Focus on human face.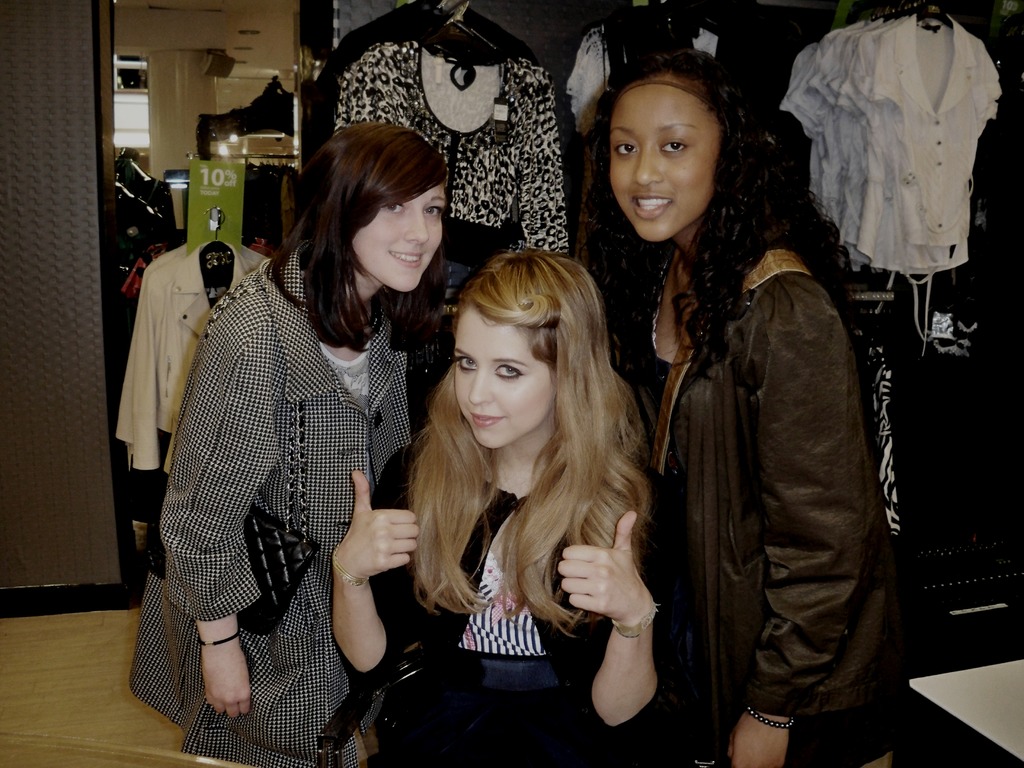
Focused at (left=453, top=314, right=559, bottom=447).
